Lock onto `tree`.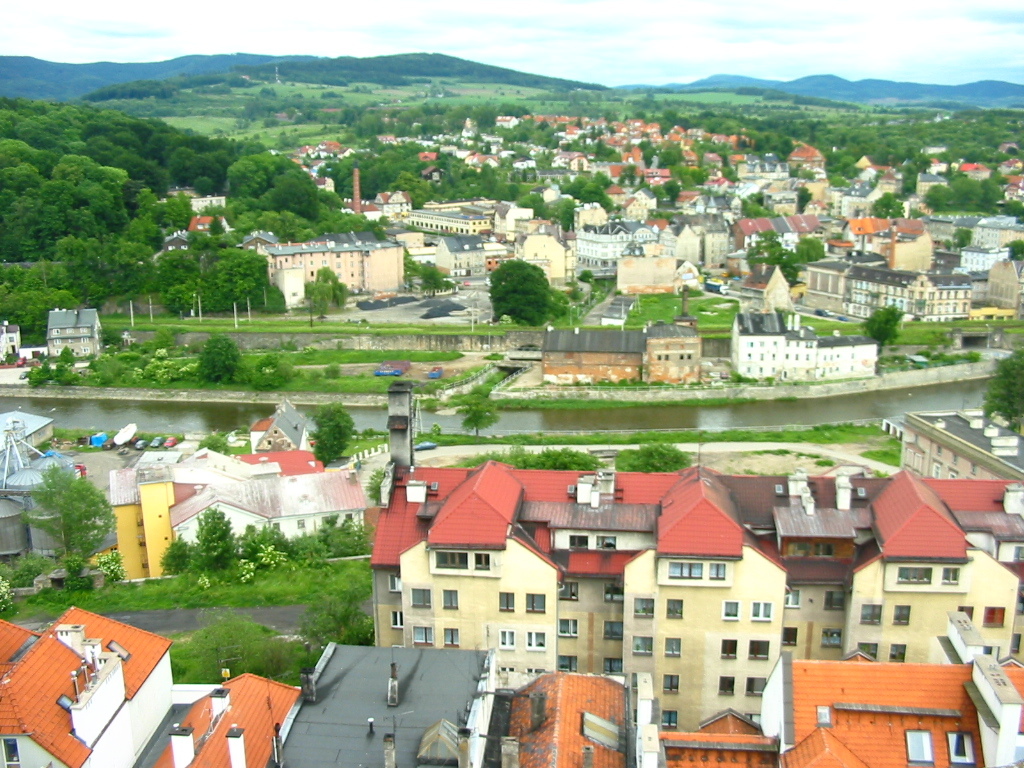
Locked: l=794, t=184, r=812, b=215.
